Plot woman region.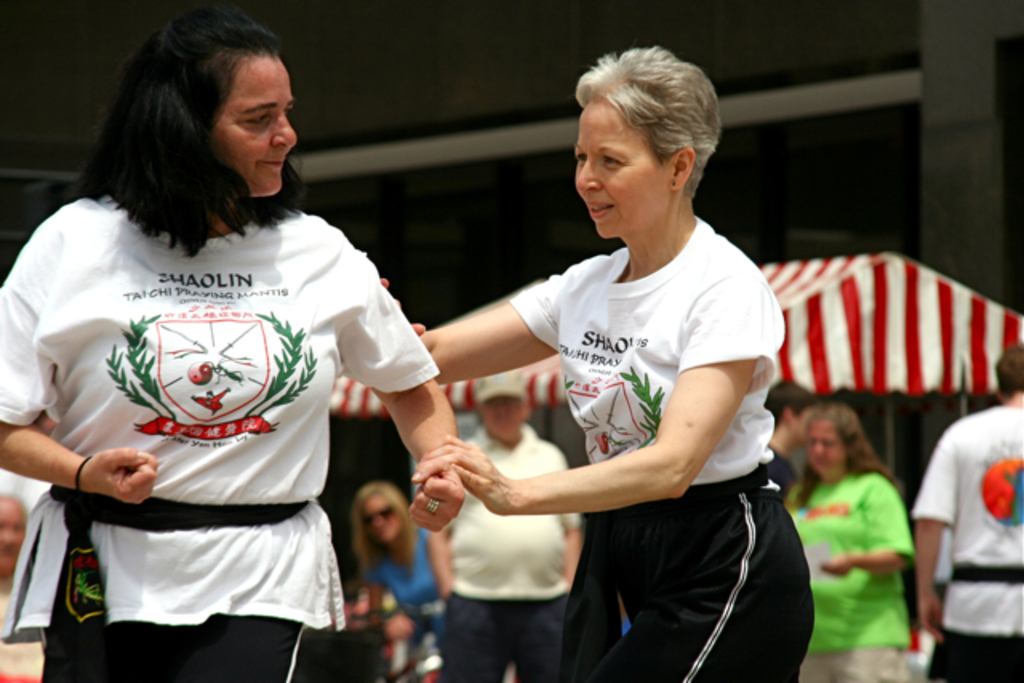
Plotted at region(784, 406, 917, 678).
